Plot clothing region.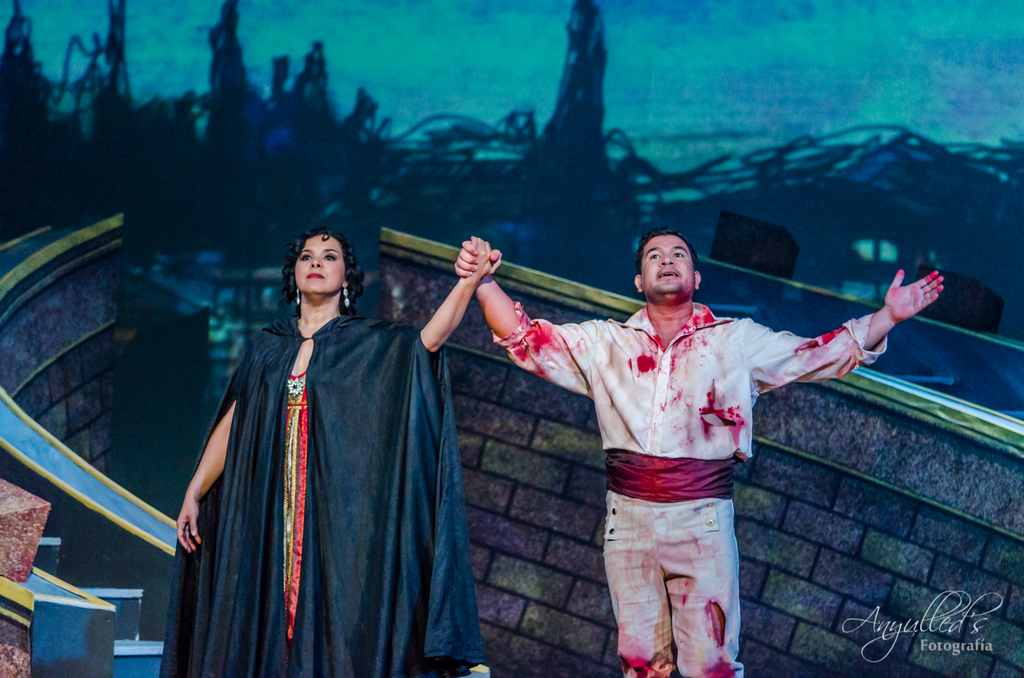
Plotted at 492 303 890 677.
